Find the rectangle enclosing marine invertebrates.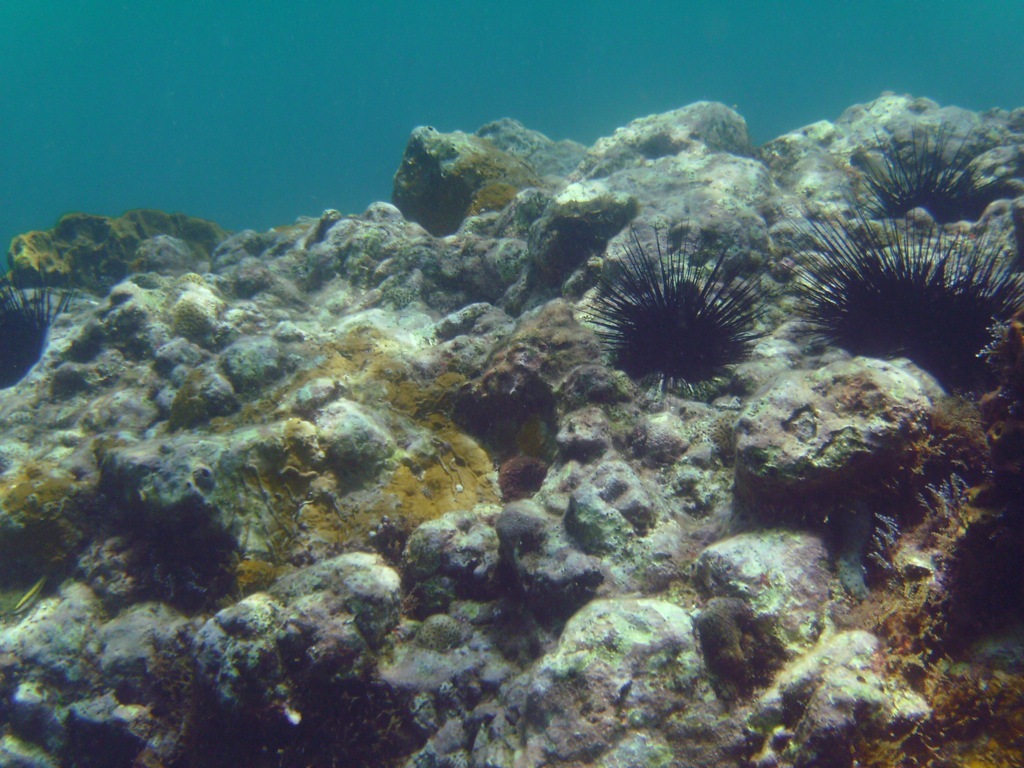
[x1=0, y1=249, x2=62, y2=396].
